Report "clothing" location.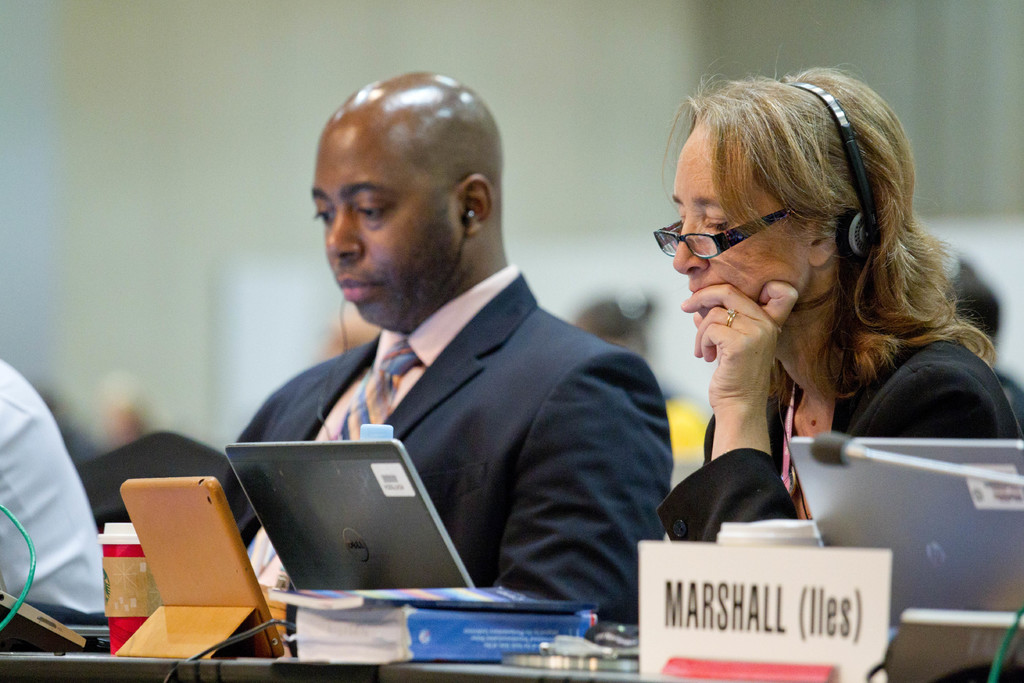
Report: bbox(0, 357, 105, 630).
